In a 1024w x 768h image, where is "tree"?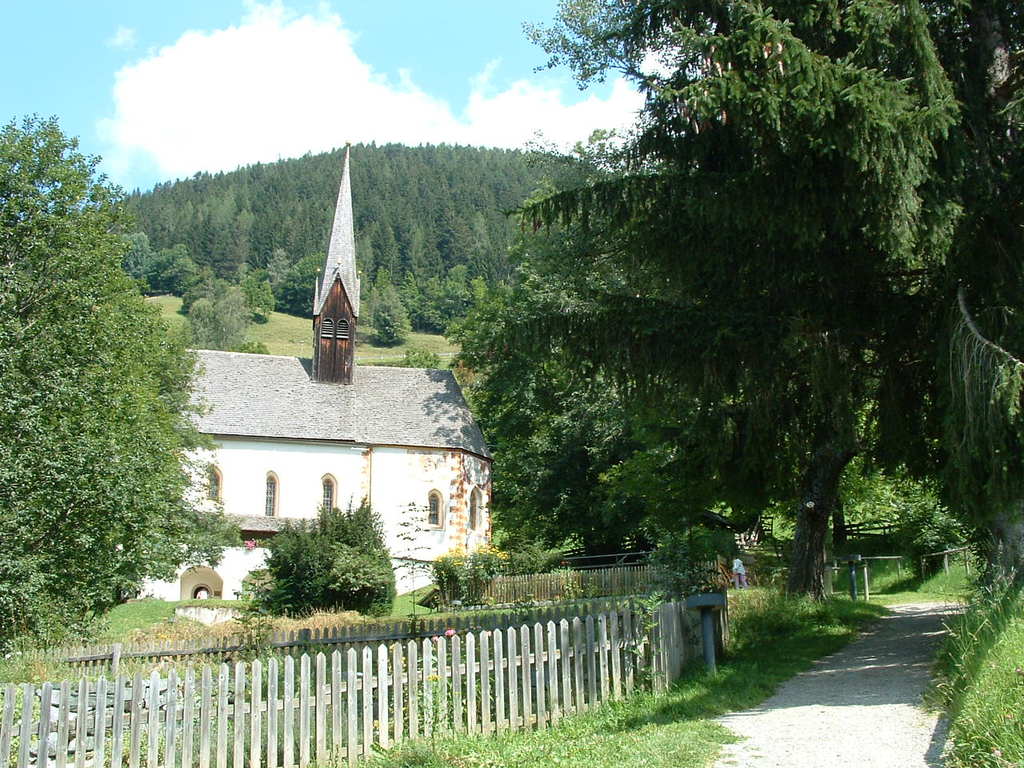
[491,0,1023,735].
